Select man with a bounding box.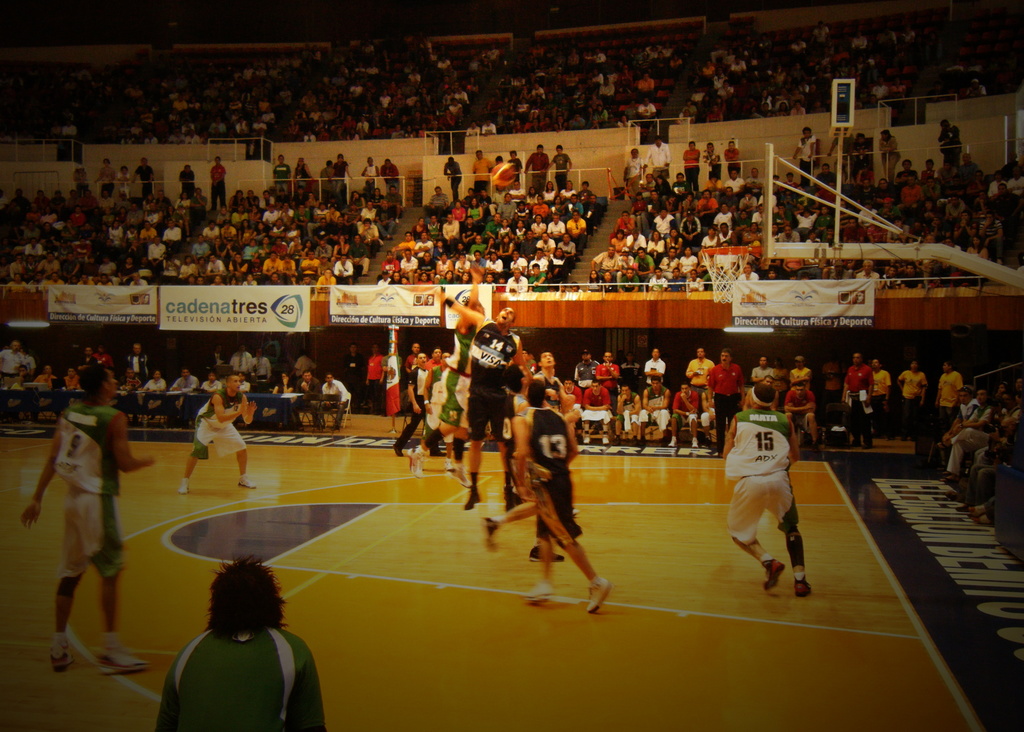
{"x1": 495, "y1": 195, "x2": 522, "y2": 223}.
